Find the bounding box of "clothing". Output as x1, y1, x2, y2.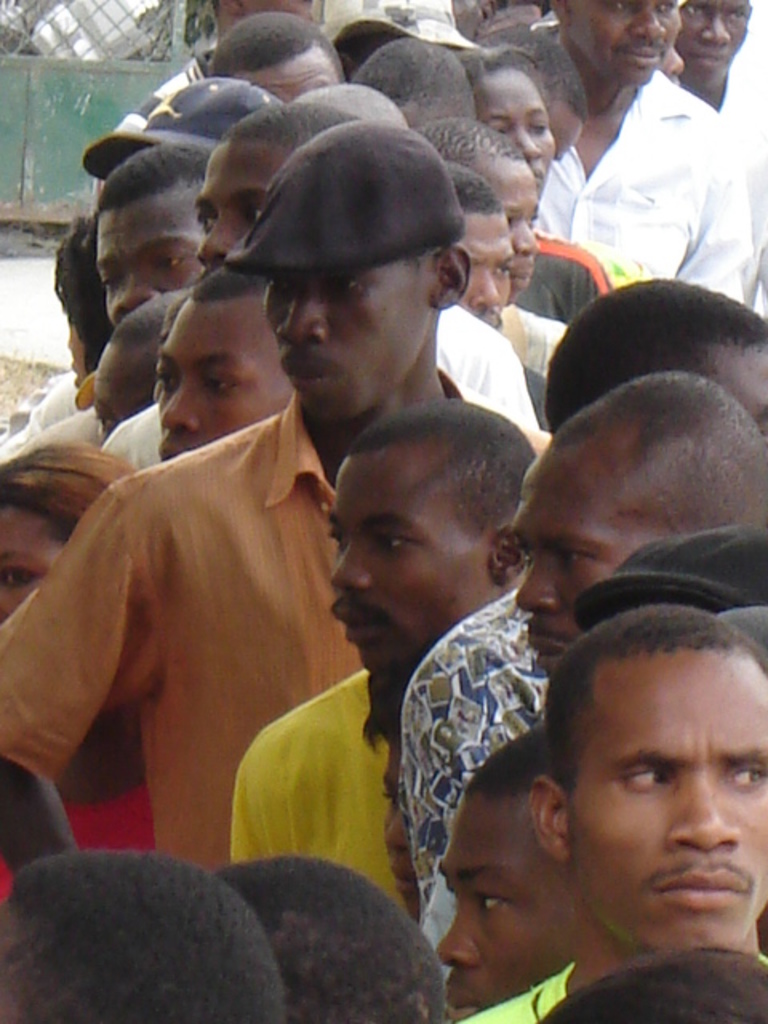
555, 32, 754, 288.
